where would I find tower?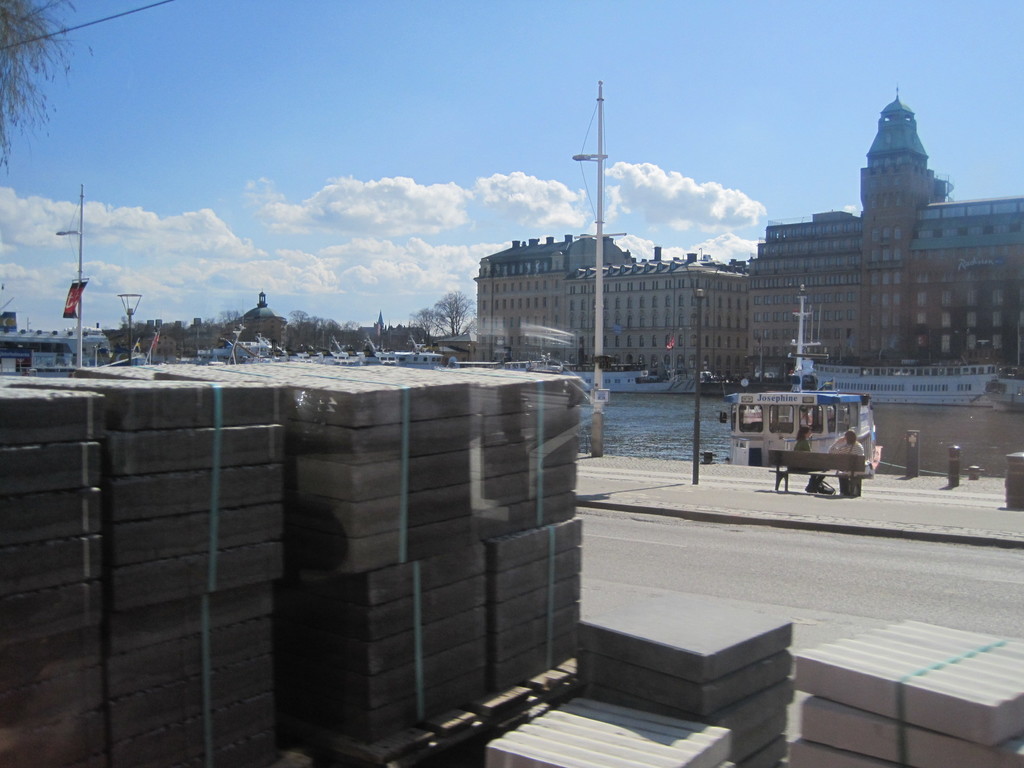
At region(463, 224, 633, 365).
